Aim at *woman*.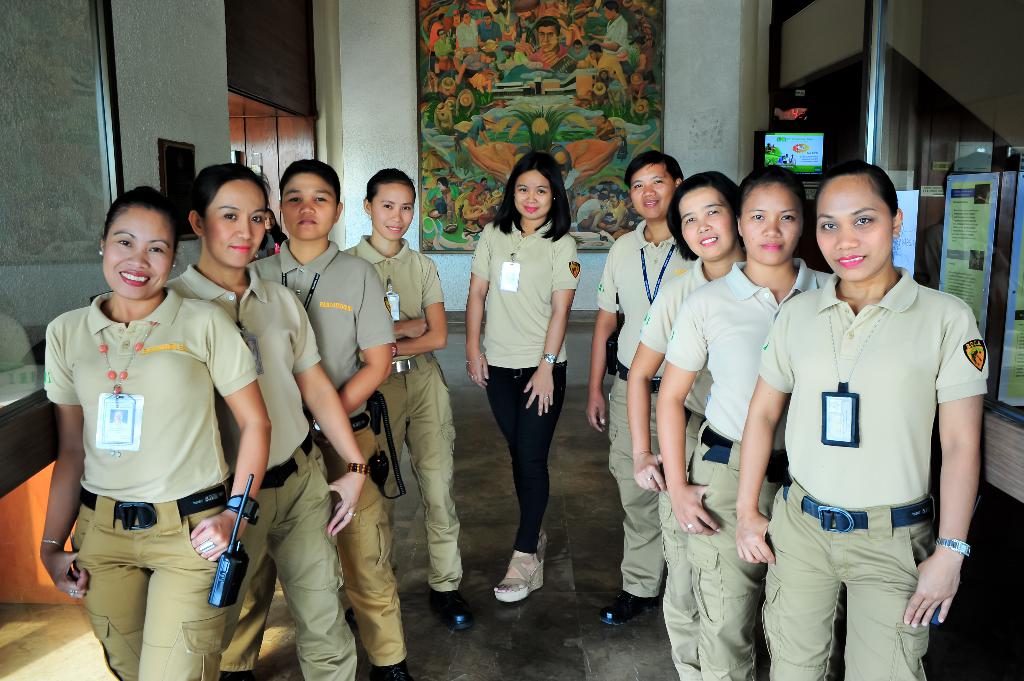
Aimed at x1=164 y1=161 x2=369 y2=680.
